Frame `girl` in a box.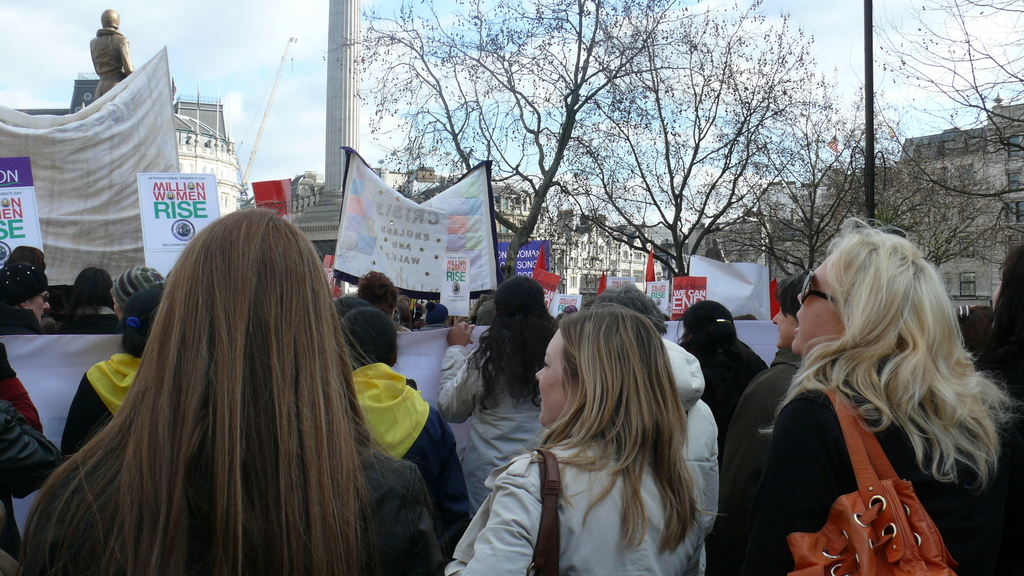
pyautogui.locateOnScreen(27, 209, 444, 575).
